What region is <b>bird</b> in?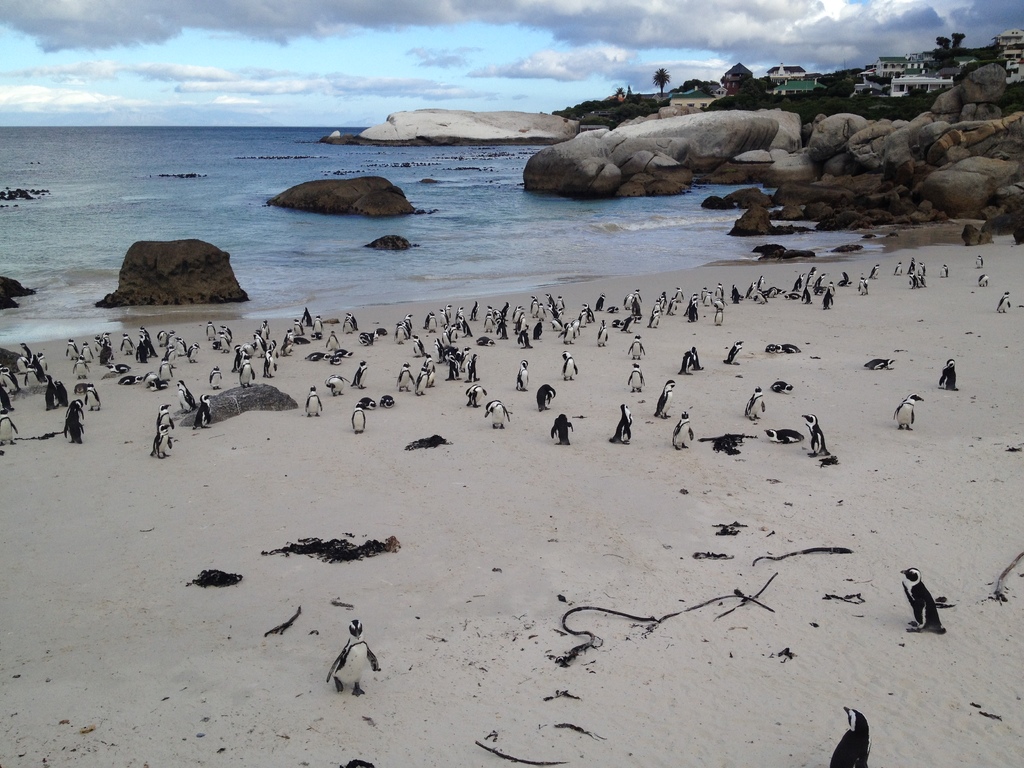
bbox=(292, 319, 305, 335).
